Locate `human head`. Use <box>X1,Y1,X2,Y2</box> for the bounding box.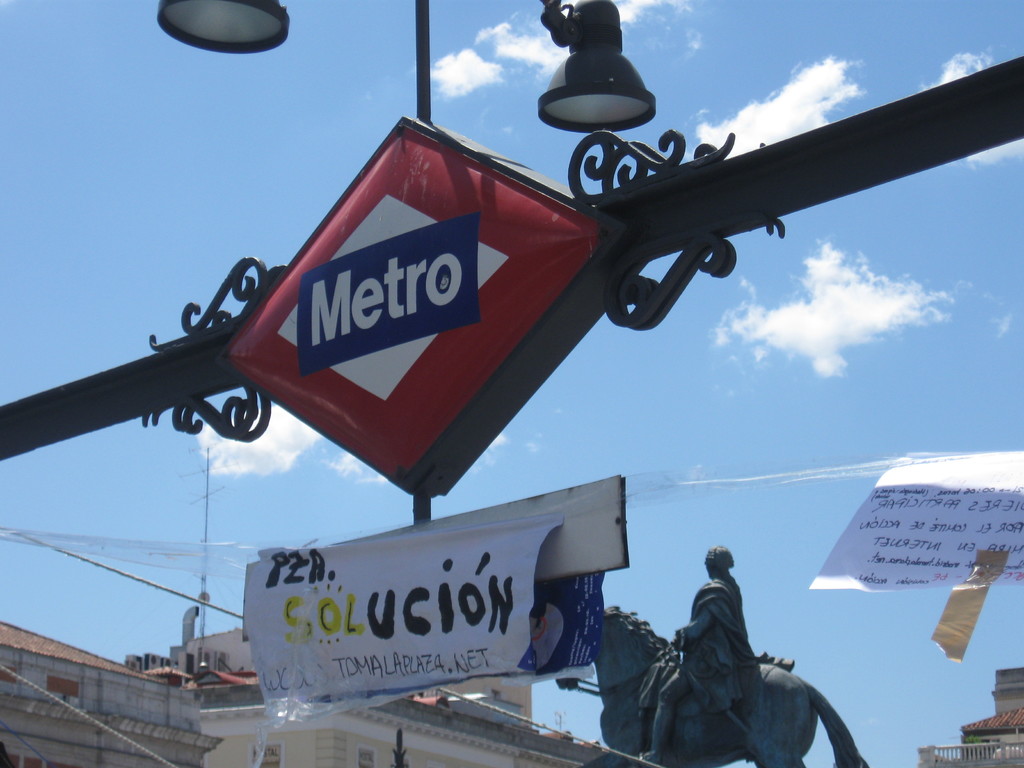
<box>701,550,728,579</box>.
